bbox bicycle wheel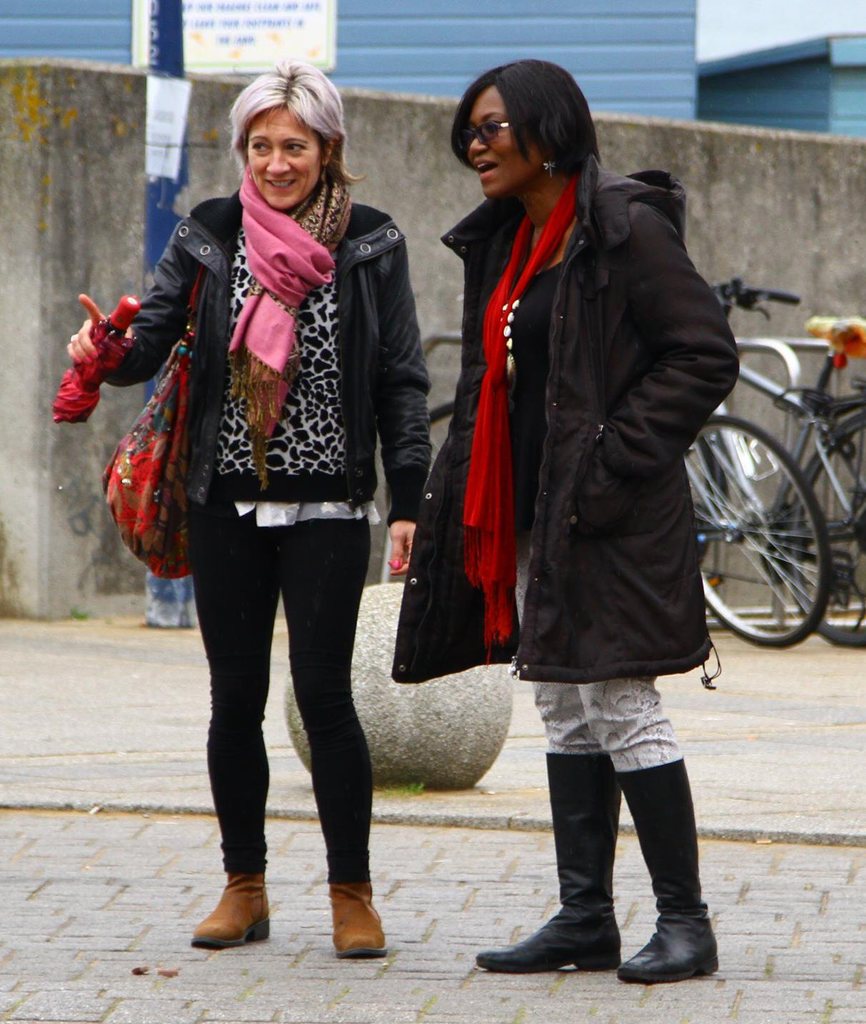
left=777, top=421, right=858, bottom=654
